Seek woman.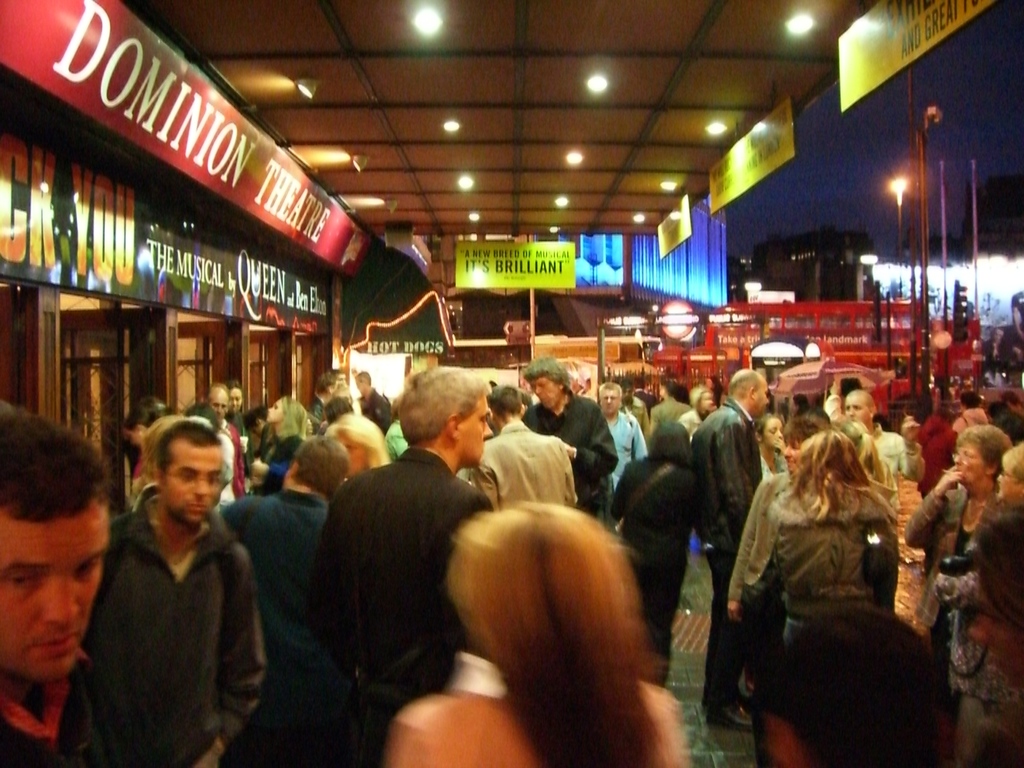
Rect(902, 424, 1012, 650).
